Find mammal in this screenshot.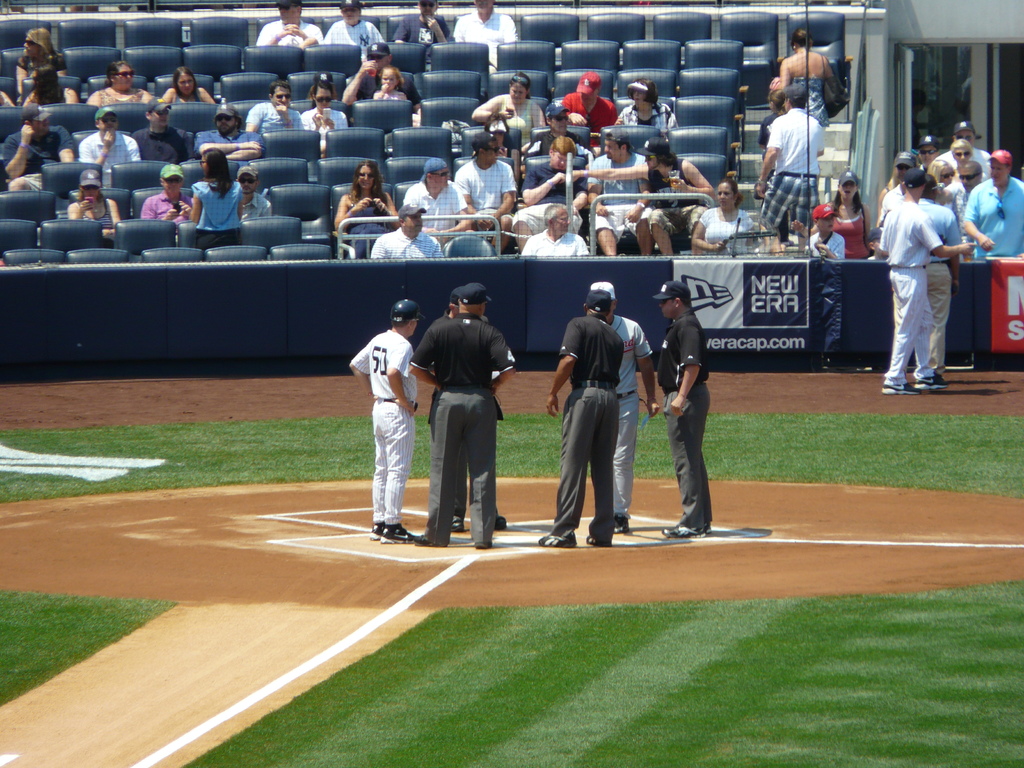
The bounding box for mammal is 0, 104, 76, 191.
